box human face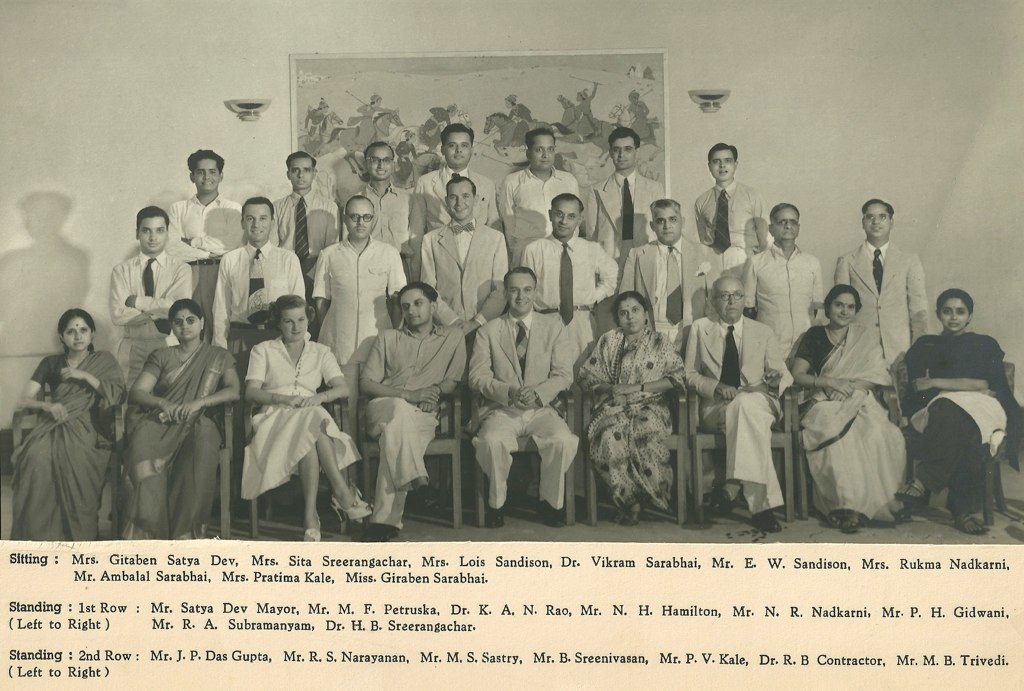
(x1=195, y1=160, x2=220, y2=192)
